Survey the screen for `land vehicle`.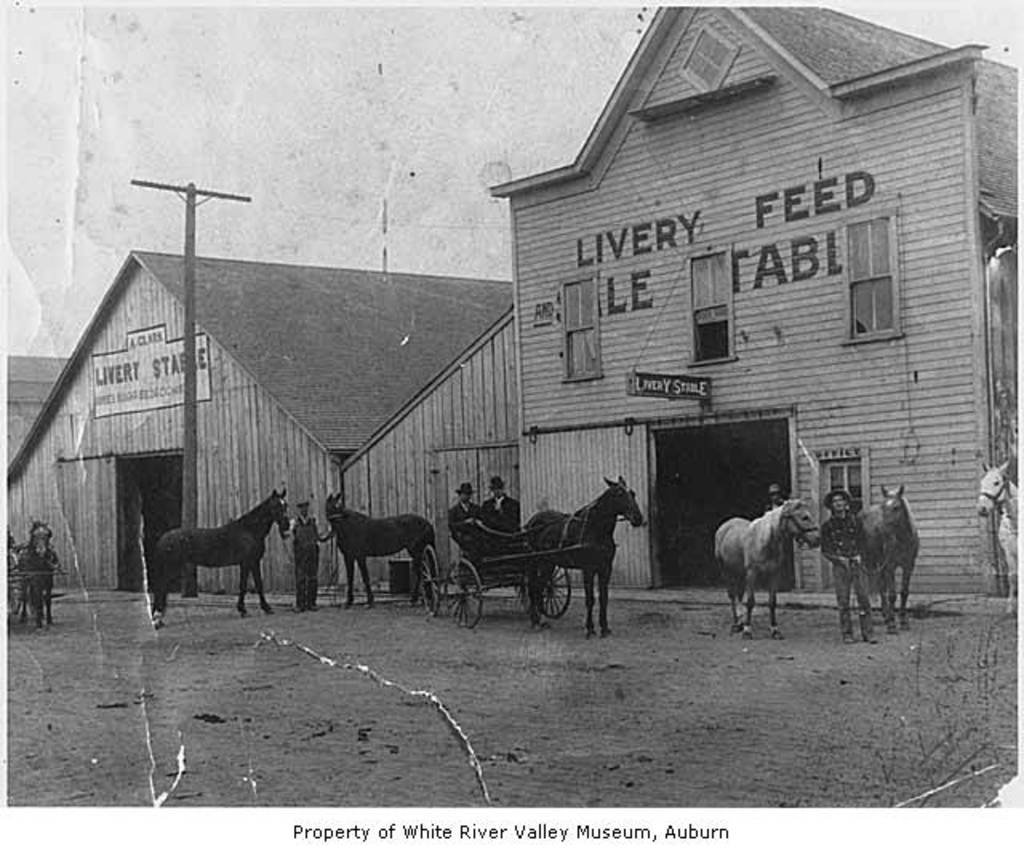
Survey found: <region>413, 486, 626, 640</region>.
